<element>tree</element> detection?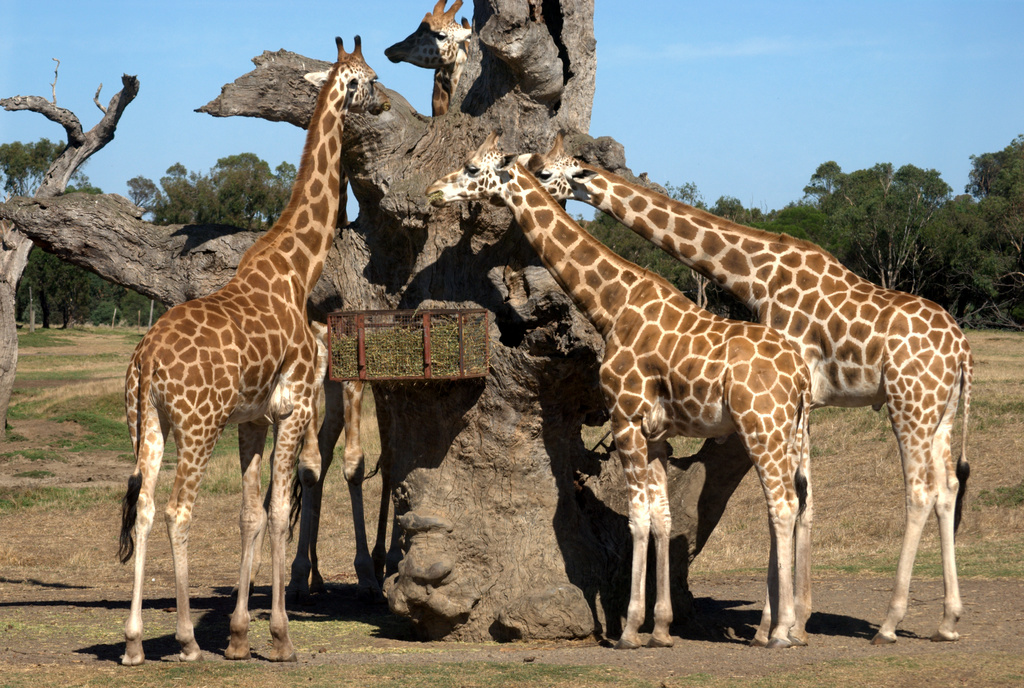
detection(648, 129, 1023, 341)
